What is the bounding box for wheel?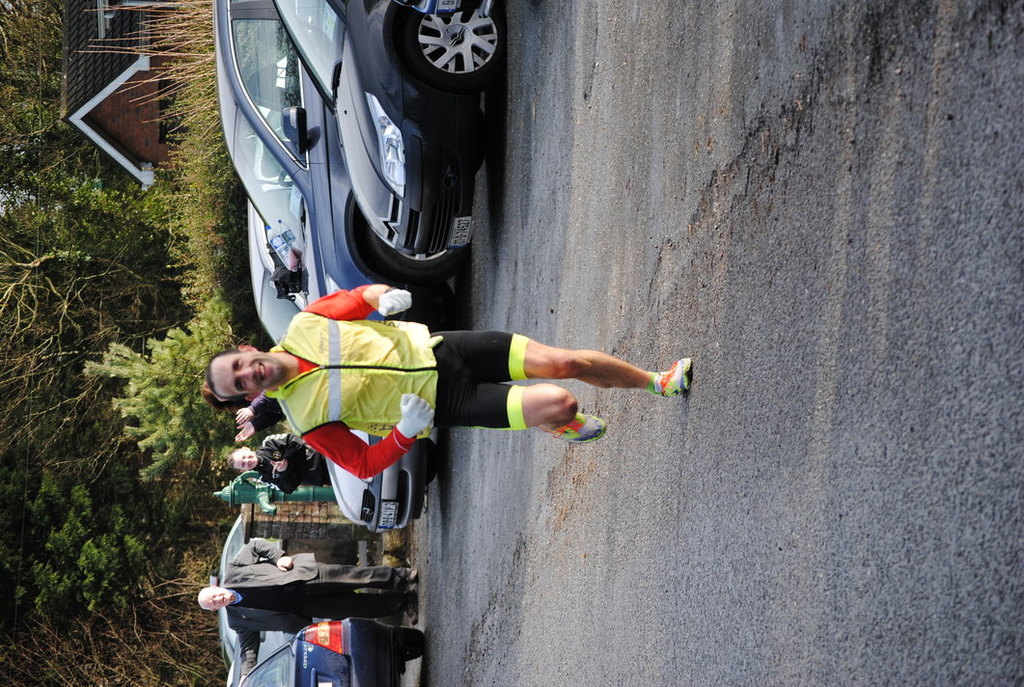
(left=370, top=221, right=469, bottom=289).
